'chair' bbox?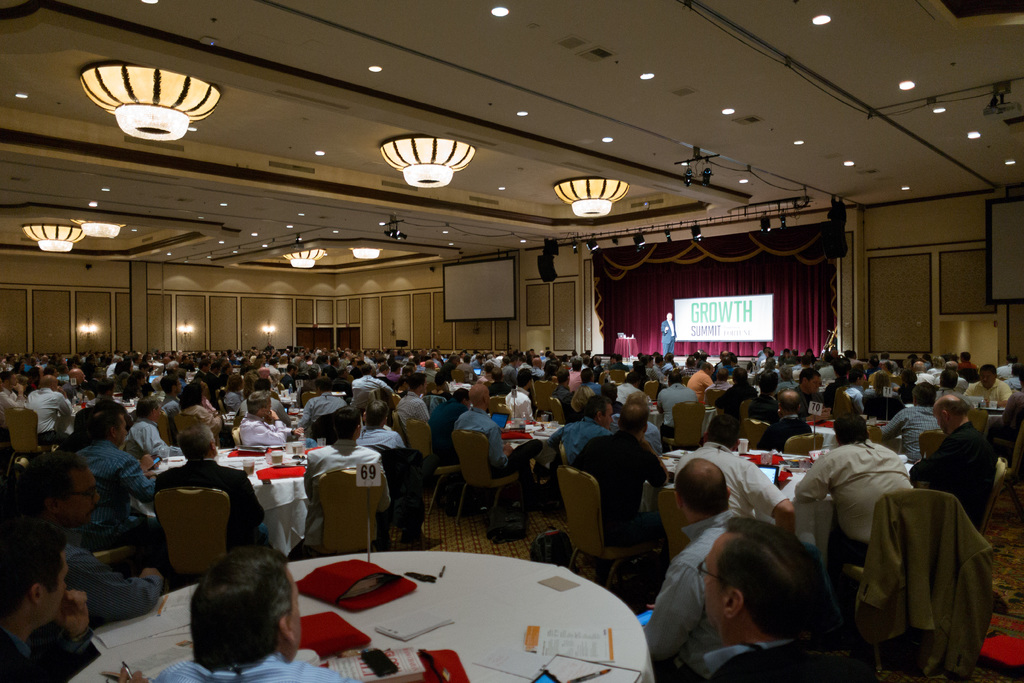
<bbox>740, 416, 767, 450</bbox>
